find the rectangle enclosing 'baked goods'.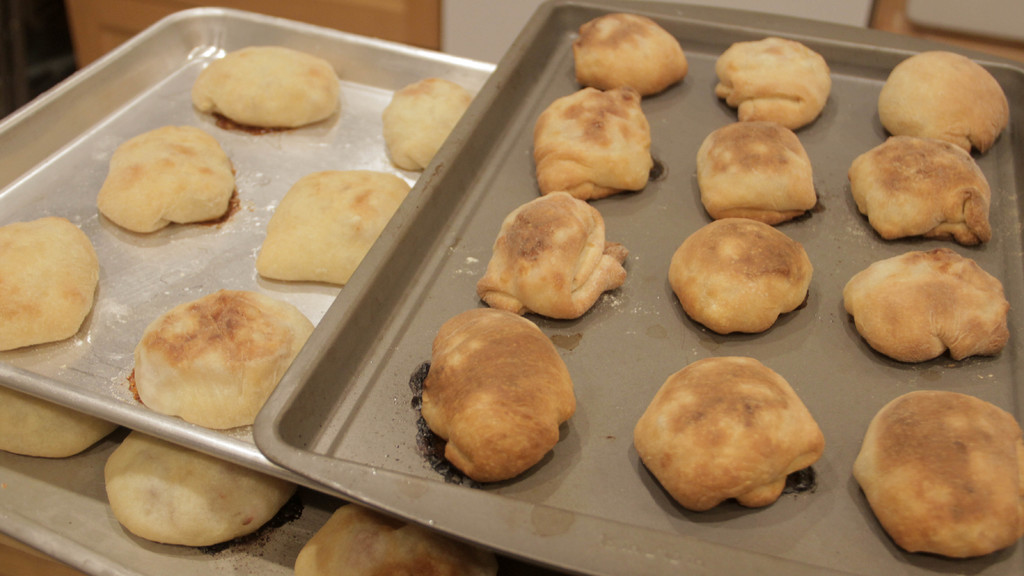
{"x1": 131, "y1": 290, "x2": 315, "y2": 432}.
